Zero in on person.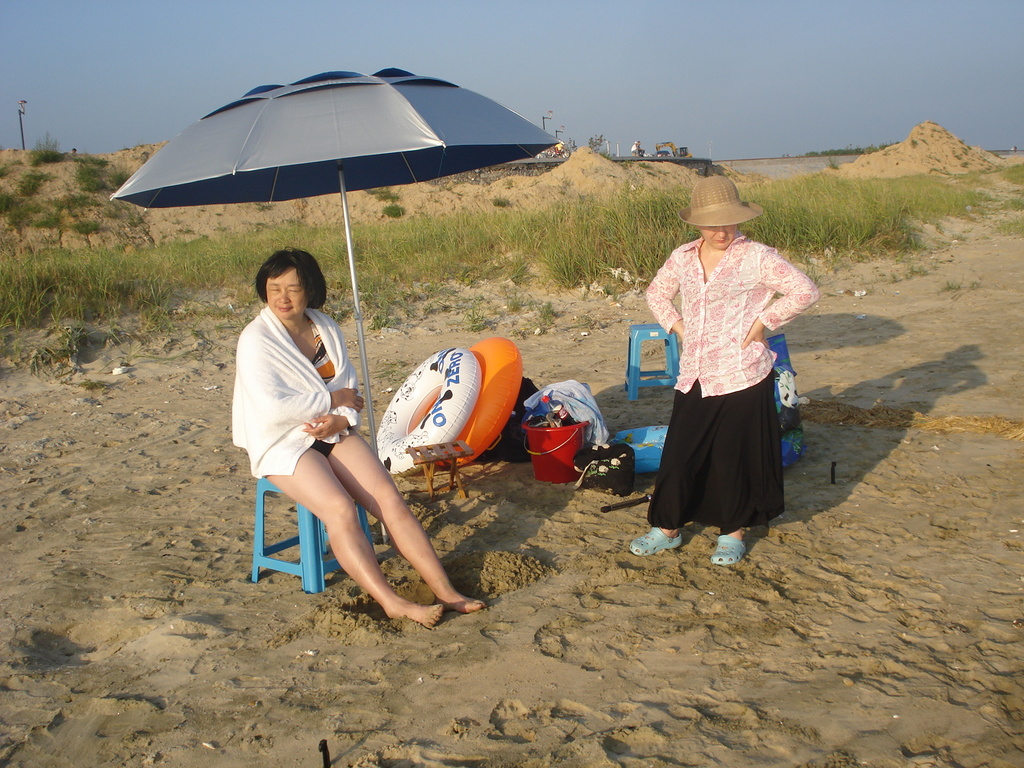
Zeroed in: select_region(228, 243, 485, 631).
